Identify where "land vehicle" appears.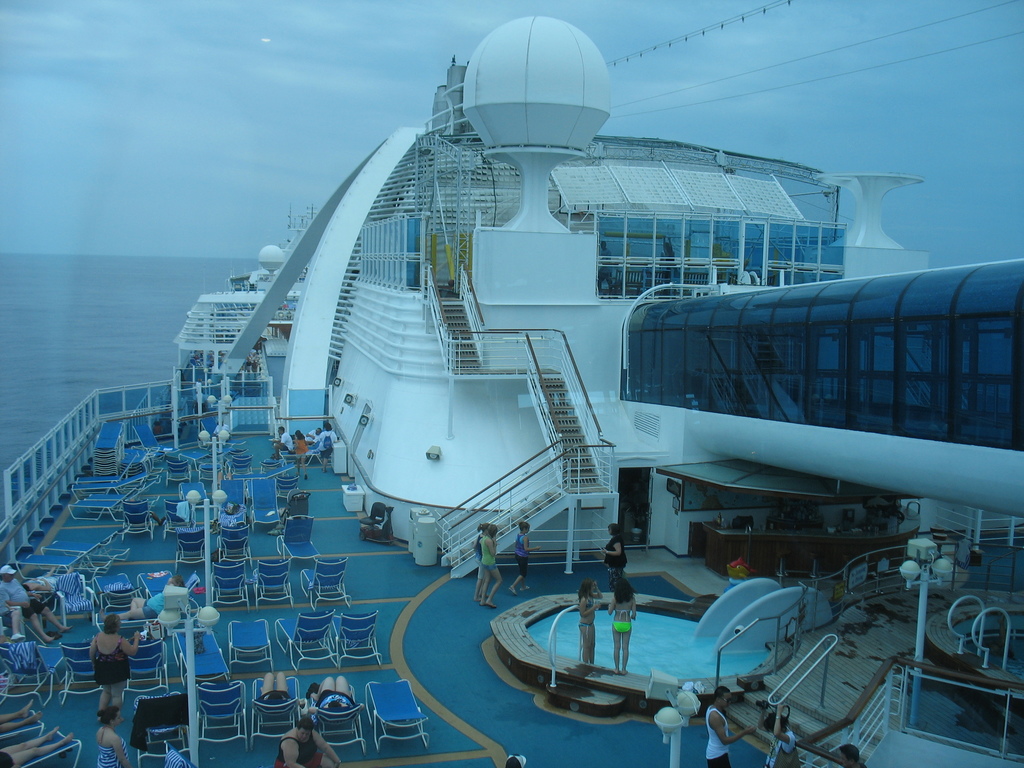
Appears at <bbox>0, 1, 1023, 767</bbox>.
